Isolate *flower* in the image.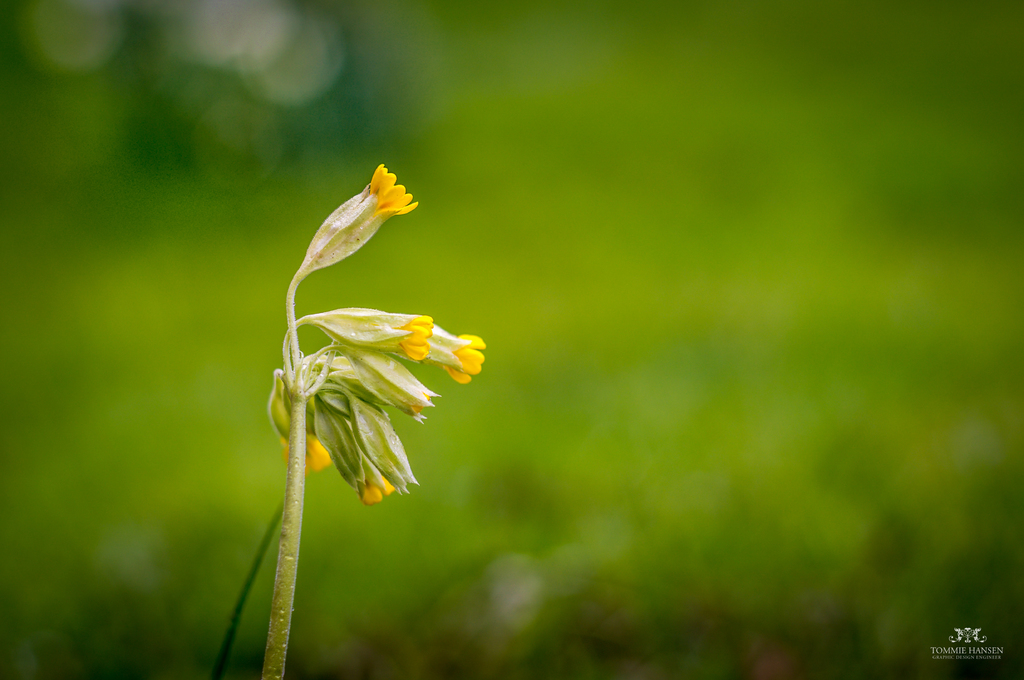
Isolated region: box=[424, 326, 483, 386].
